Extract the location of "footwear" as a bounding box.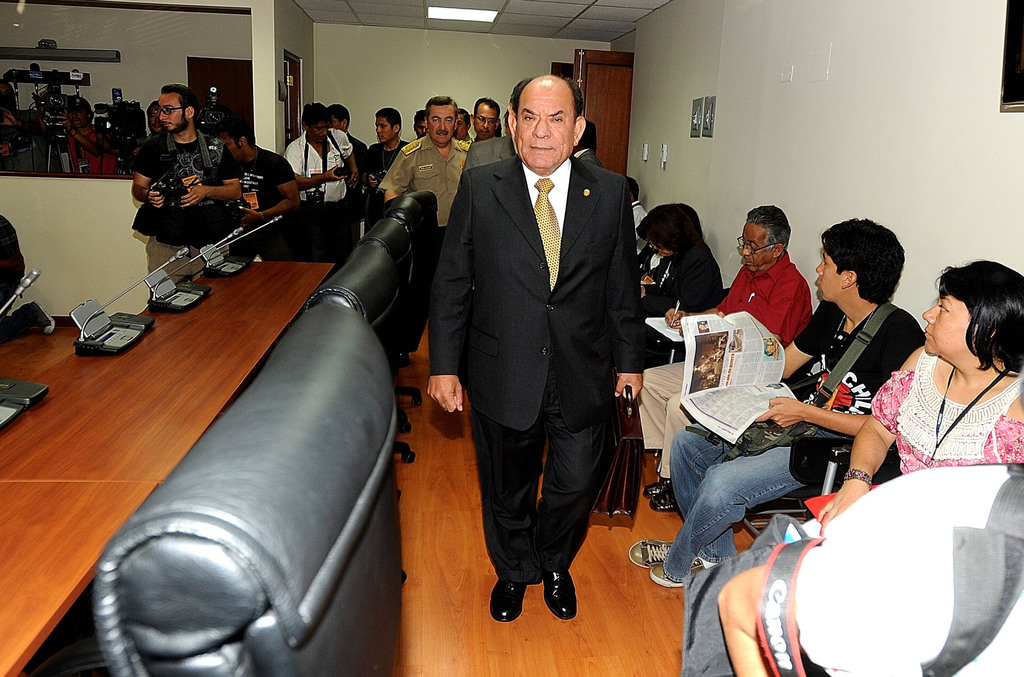
<region>639, 477, 673, 501</region>.
